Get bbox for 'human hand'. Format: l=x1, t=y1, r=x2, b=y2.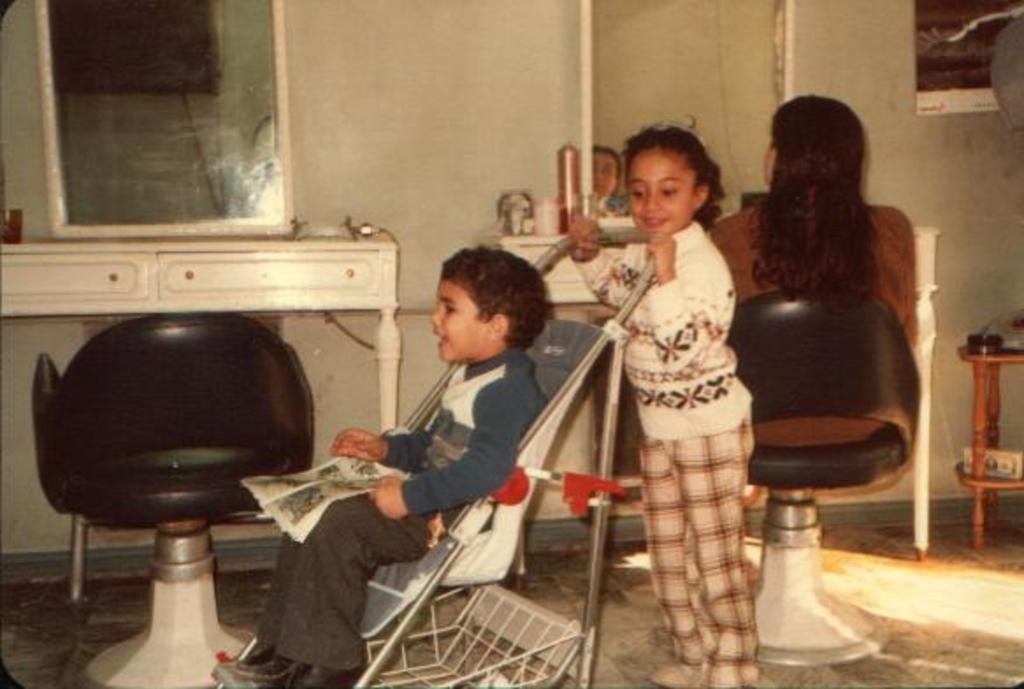
l=569, t=218, r=602, b=262.
